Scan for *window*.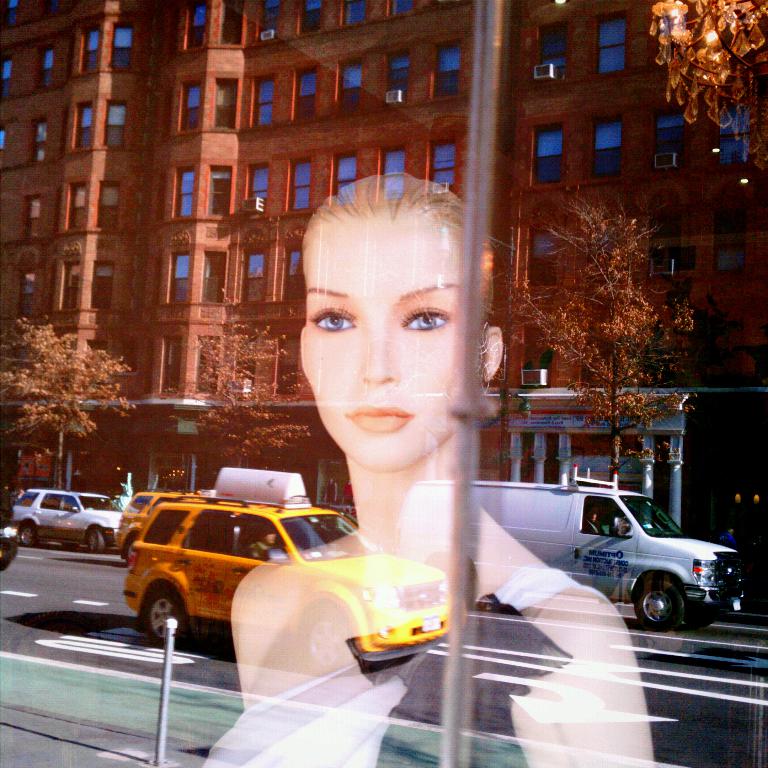
Scan result: (292, 69, 315, 117).
